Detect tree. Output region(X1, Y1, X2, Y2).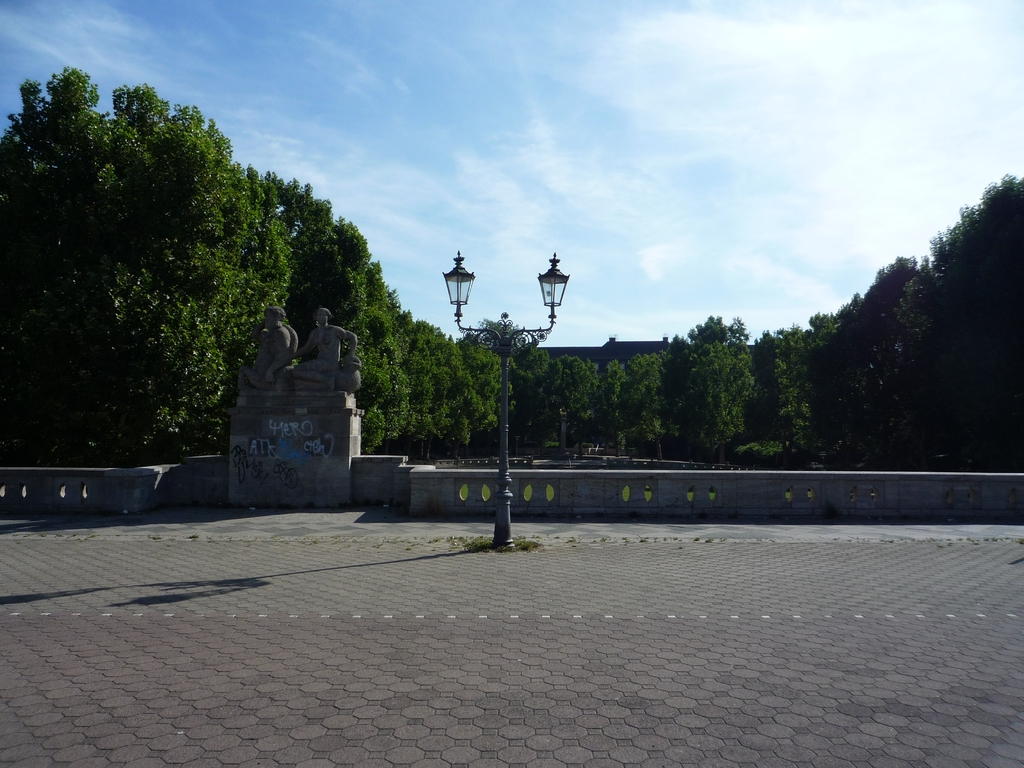
region(515, 335, 564, 447).
